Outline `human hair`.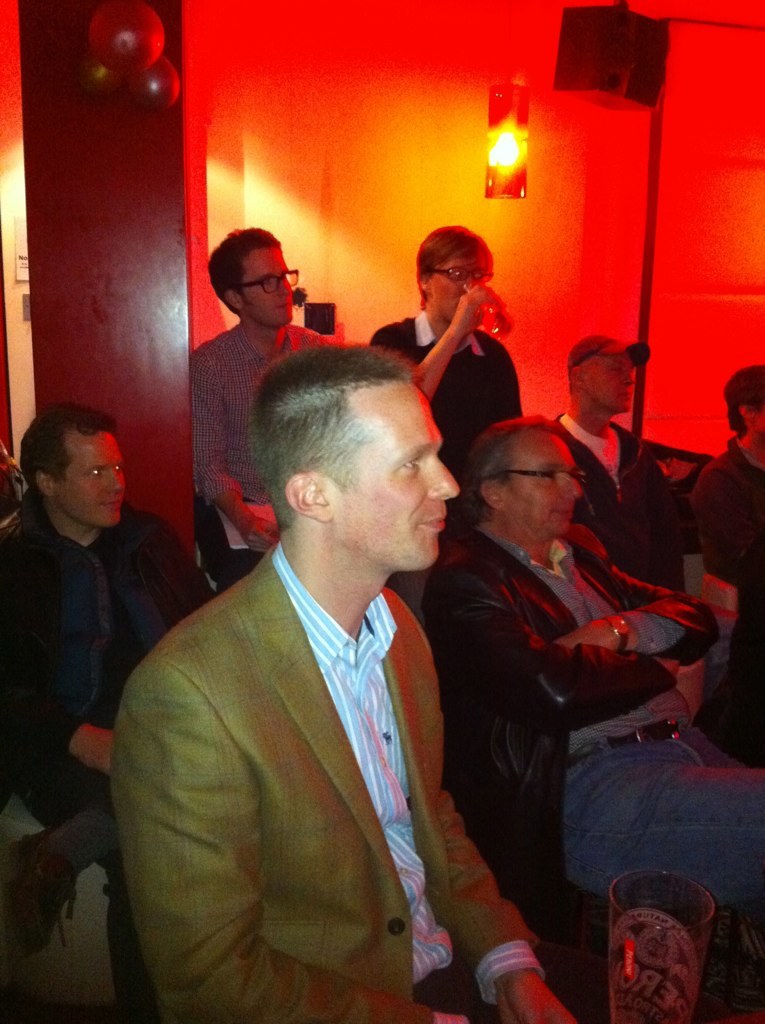
Outline: crop(458, 413, 557, 523).
